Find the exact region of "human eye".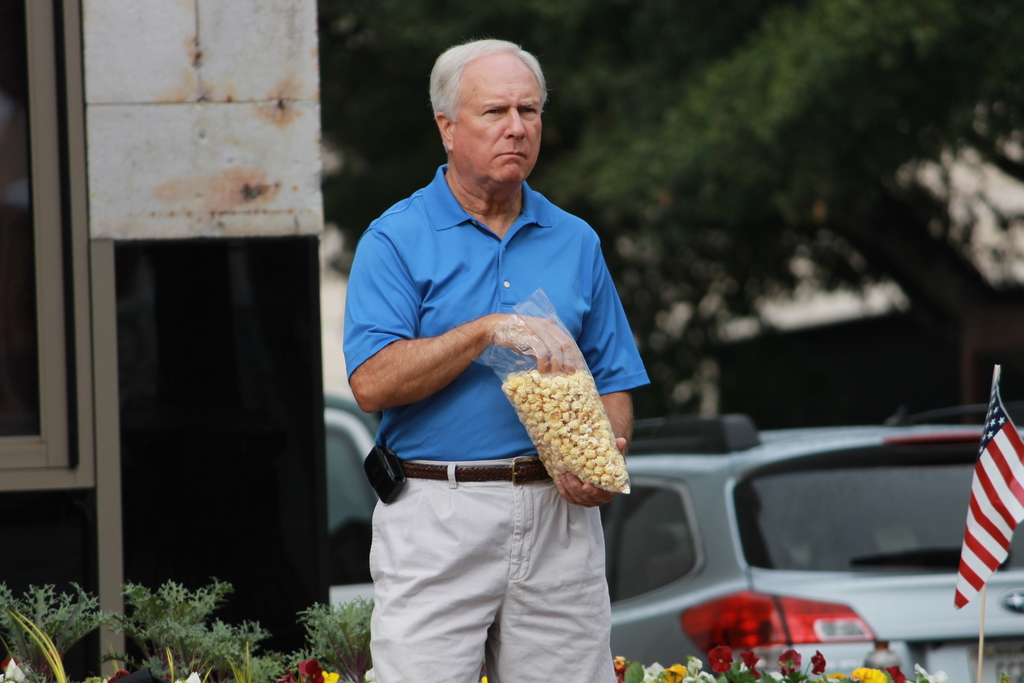
Exact region: [left=517, top=105, right=542, bottom=119].
